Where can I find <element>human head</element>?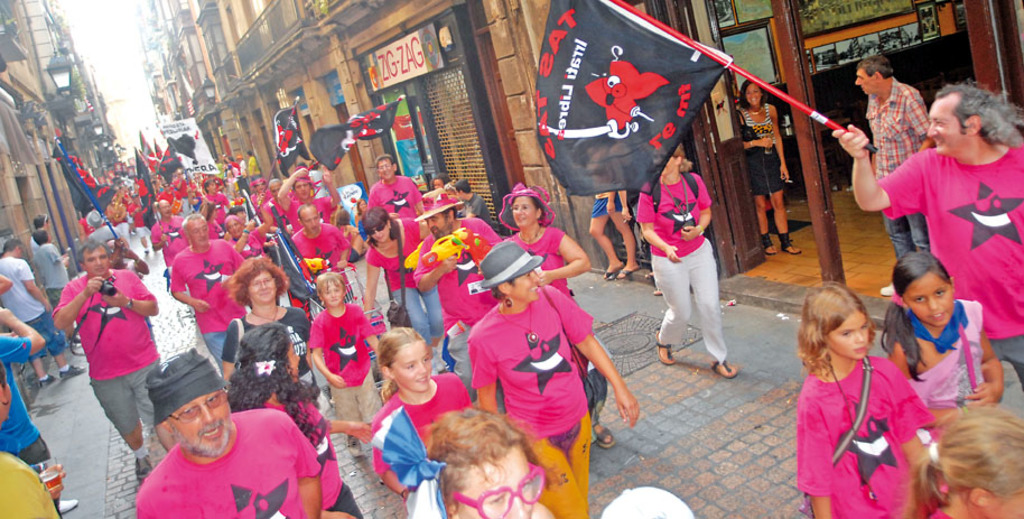
You can find it at (x1=156, y1=200, x2=171, y2=217).
